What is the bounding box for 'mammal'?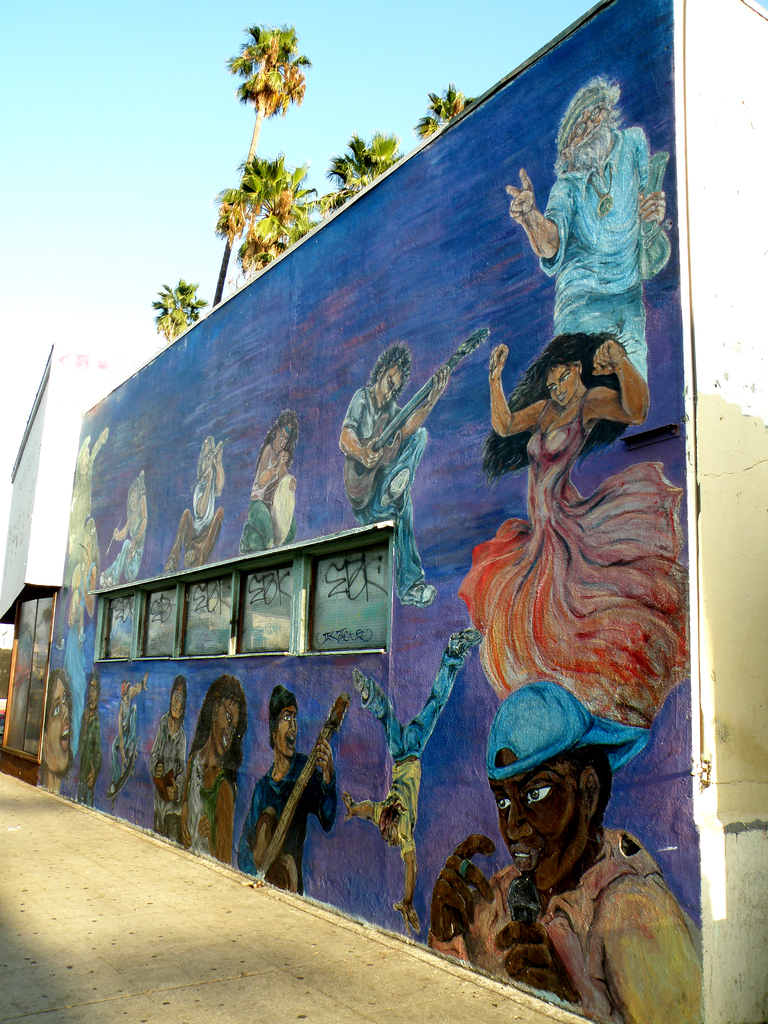
x1=150 y1=676 x2=184 y2=840.
